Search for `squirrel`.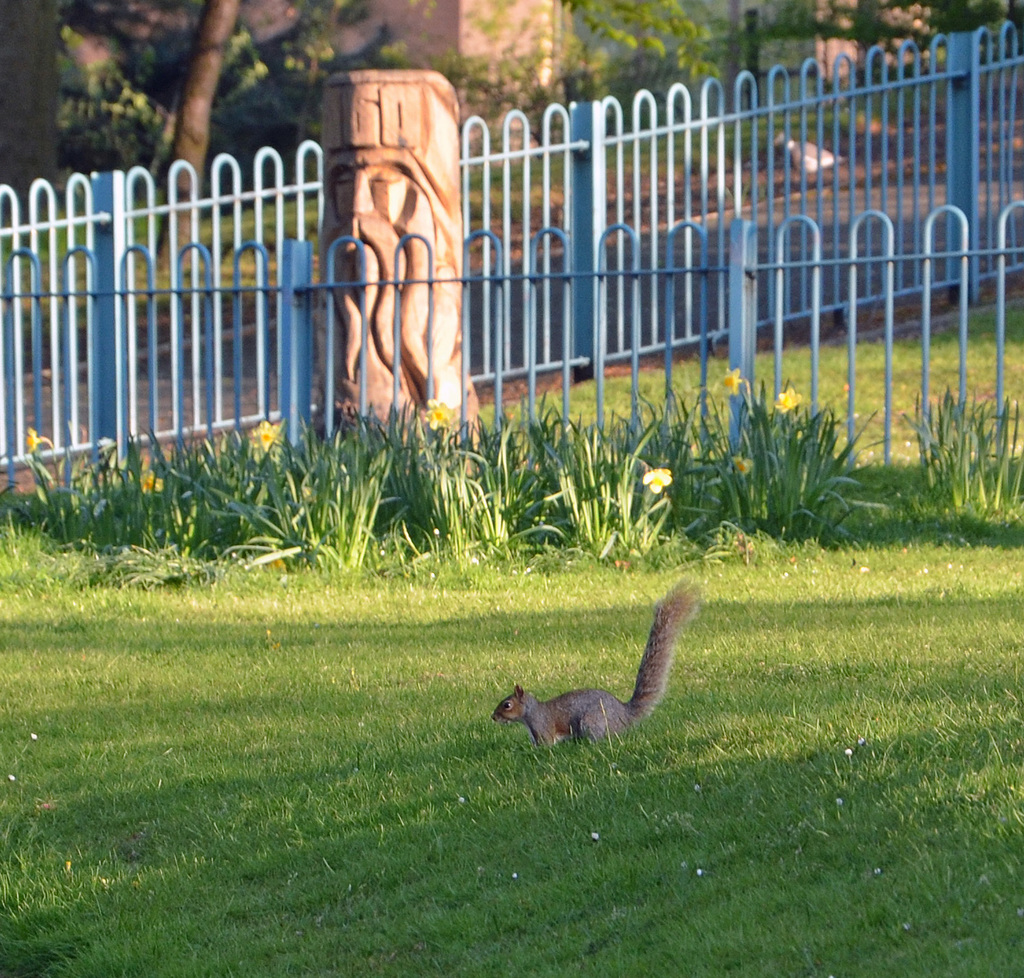
Found at (left=487, top=583, right=707, bottom=749).
